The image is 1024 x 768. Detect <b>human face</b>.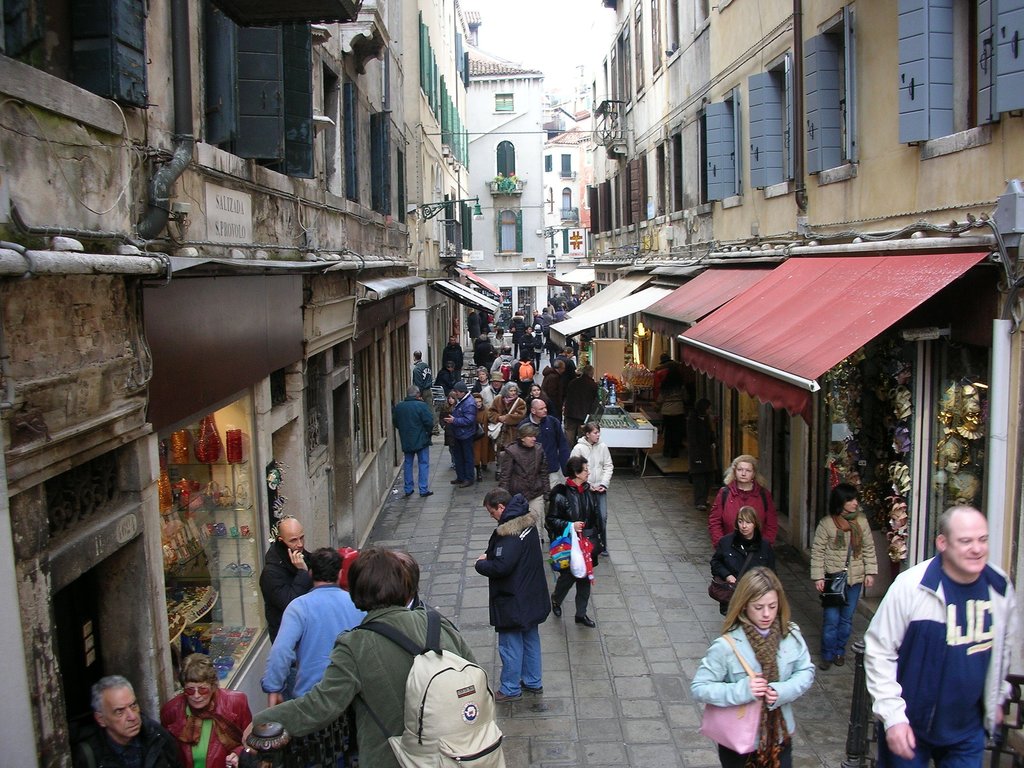
Detection: x1=284, y1=528, x2=305, y2=552.
